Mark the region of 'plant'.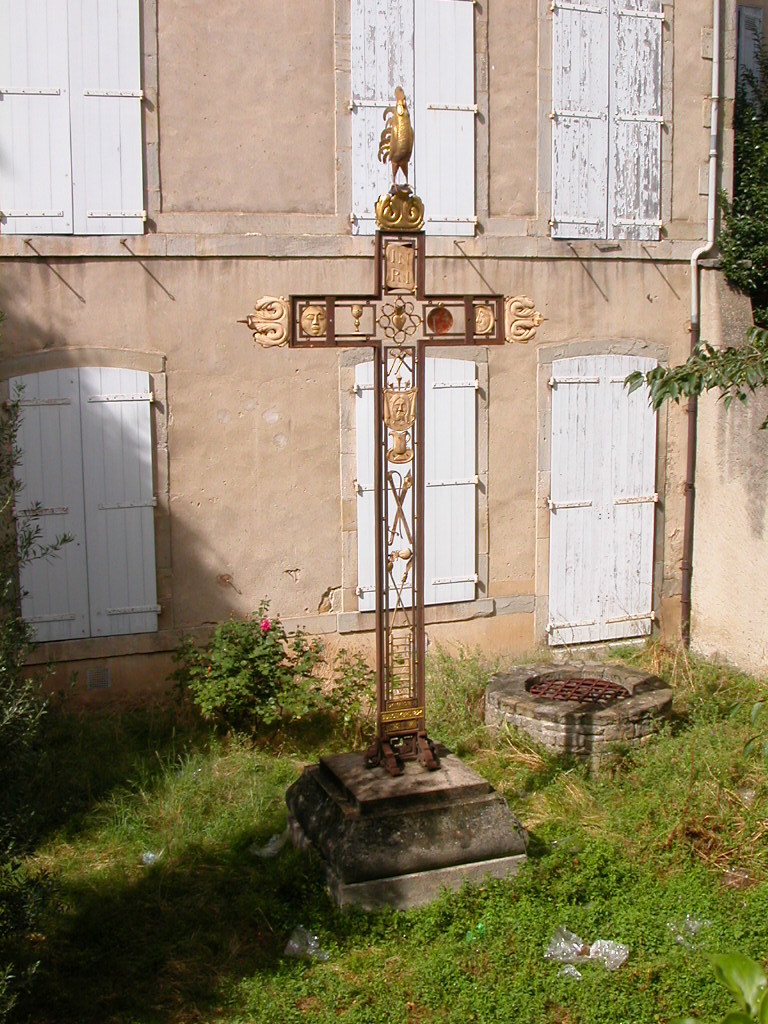
Region: [left=161, top=597, right=352, bottom=747].
